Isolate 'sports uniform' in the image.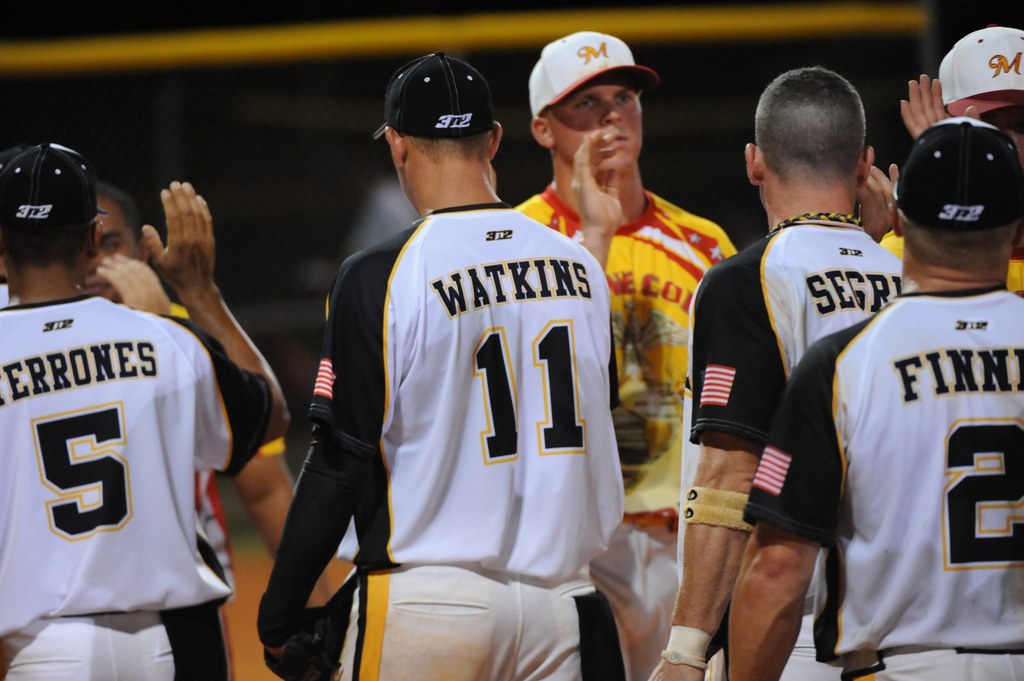
Isolated region: detection(733, 285, 1023, 680).
